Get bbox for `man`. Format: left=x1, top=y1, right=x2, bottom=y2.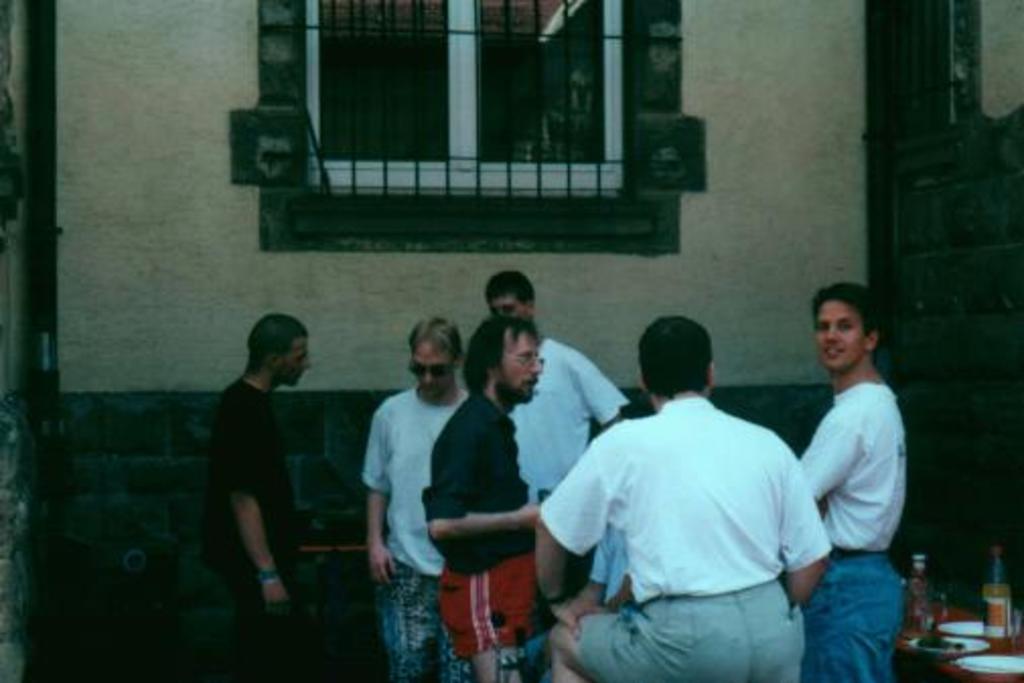
left=554, top=308, right=833, bottom=671.
